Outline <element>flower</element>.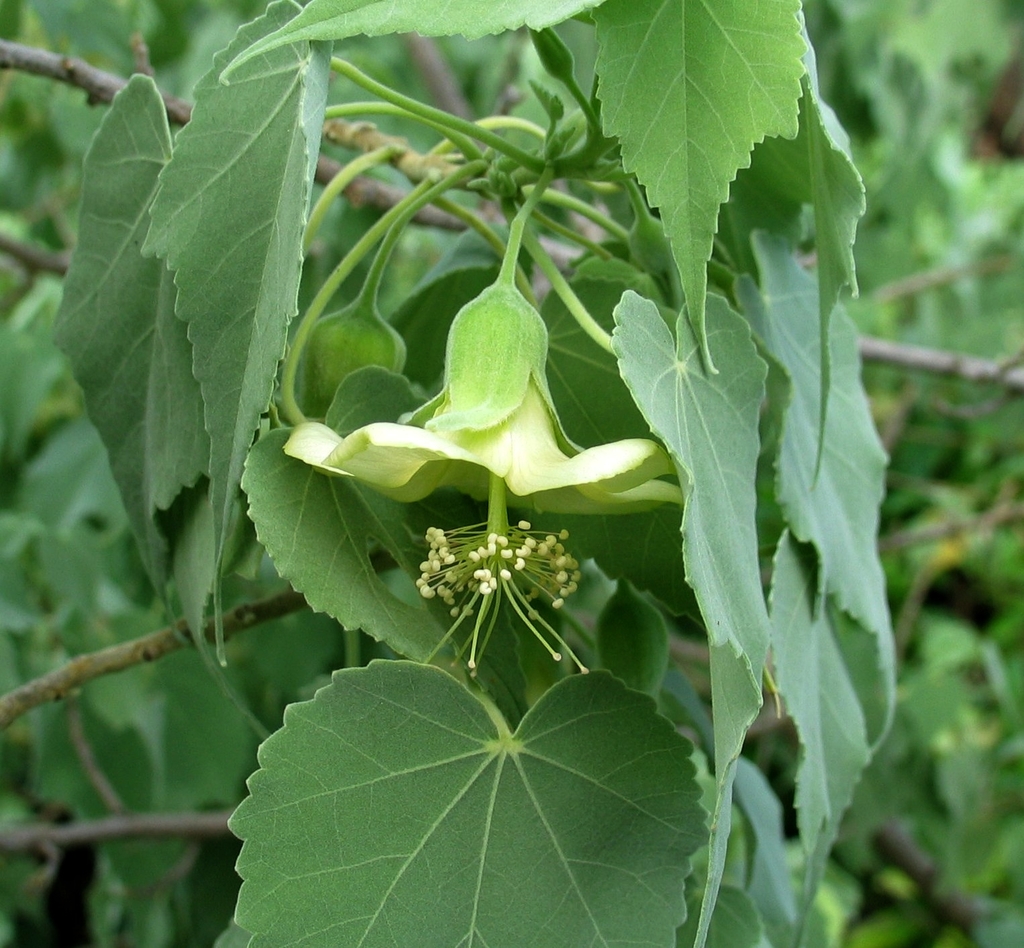
Outline: [287, 248, 668, 649].
